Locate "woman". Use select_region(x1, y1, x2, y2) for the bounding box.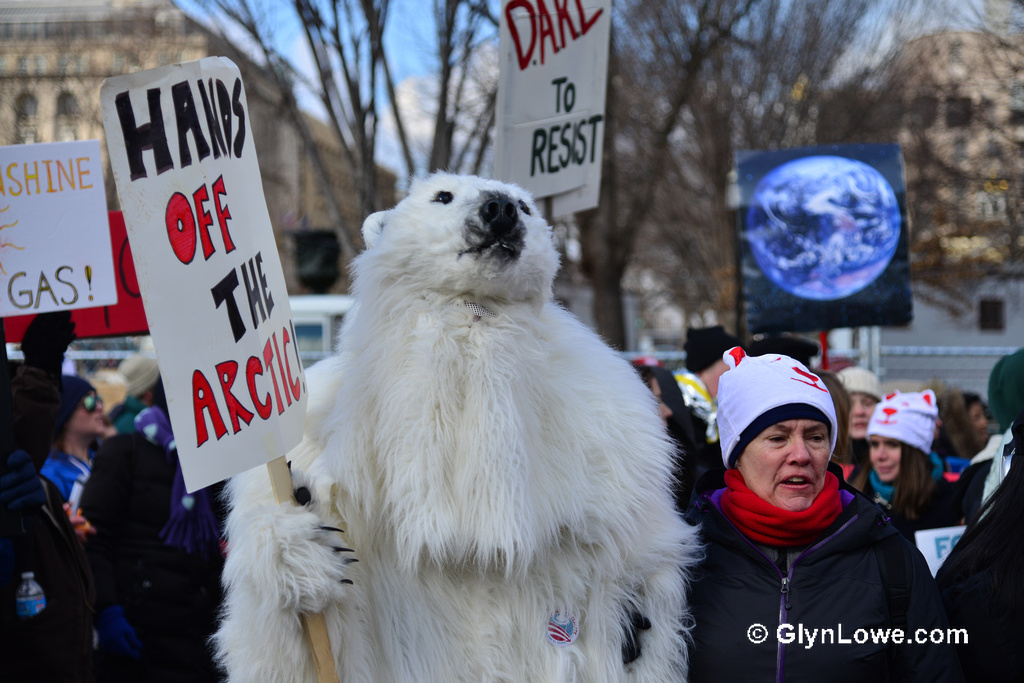
select_region(867, 385, 959, 535).
